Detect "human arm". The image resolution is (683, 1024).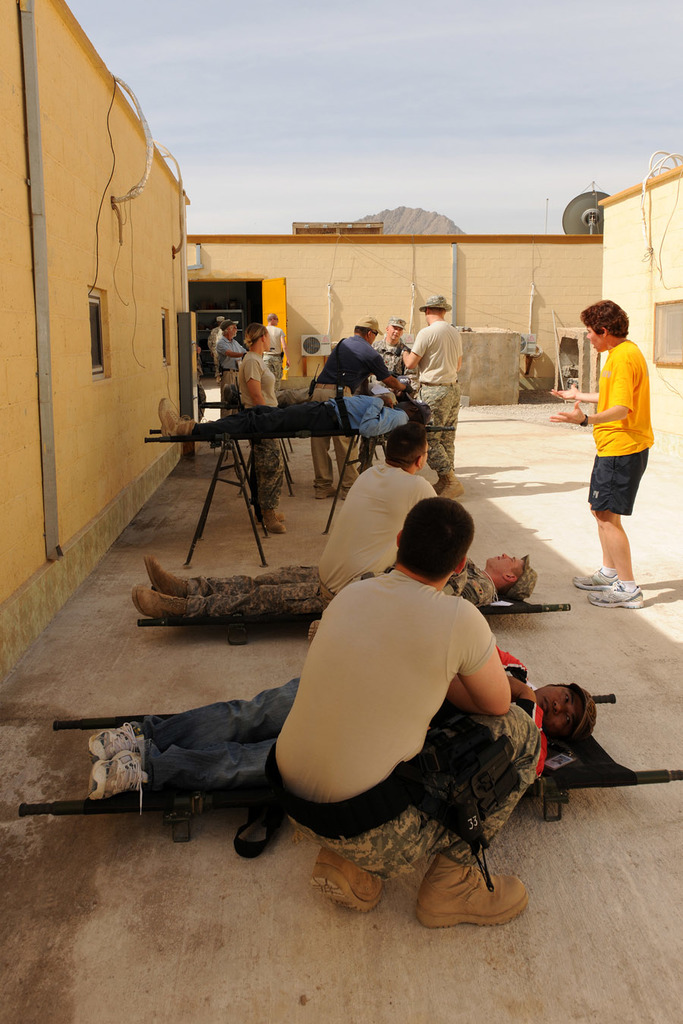
(248,357,266,410).
